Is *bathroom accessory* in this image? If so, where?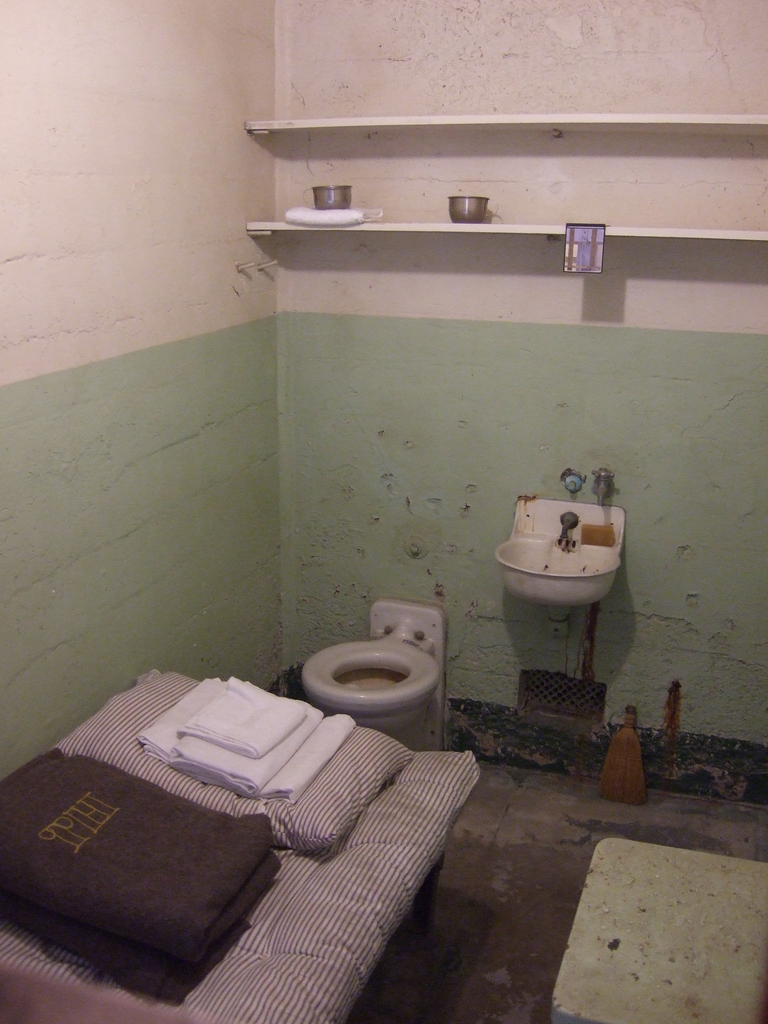
Yes, at pyautogui.locateOnScreen(591, 460, 620, 503).
